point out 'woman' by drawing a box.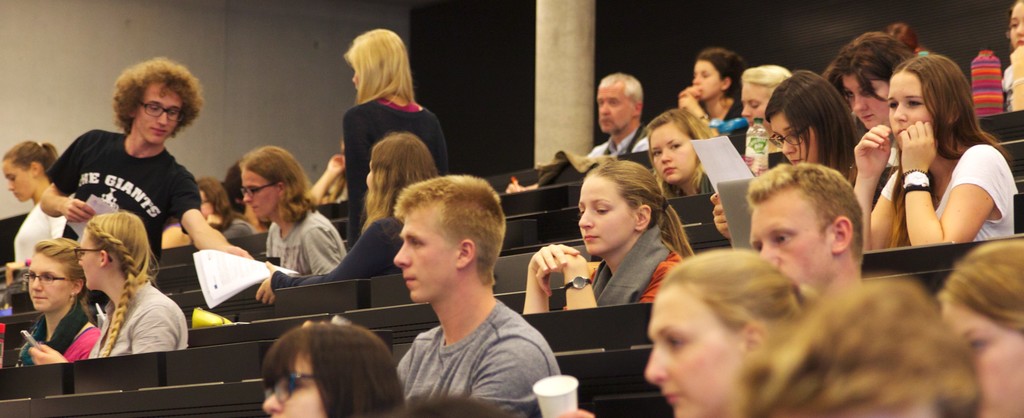
{"left": 13, "top": 239, "right": 101, "bottom": 374}.
